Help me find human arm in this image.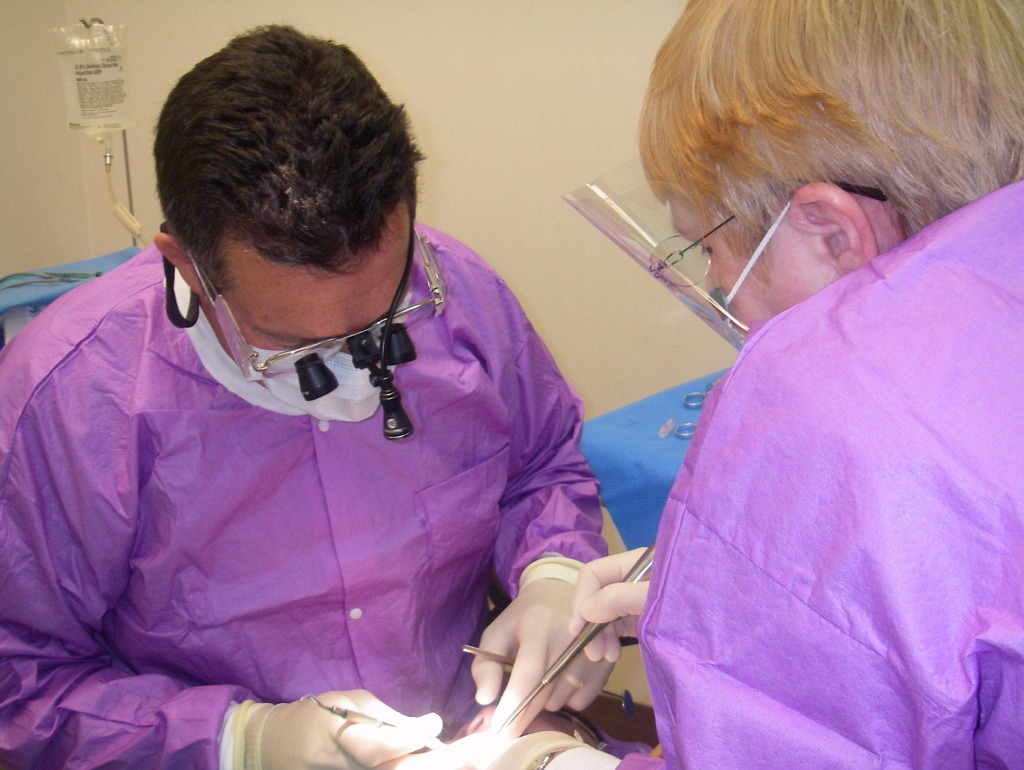
Found it: BBox(570, 544, 650, 662).
